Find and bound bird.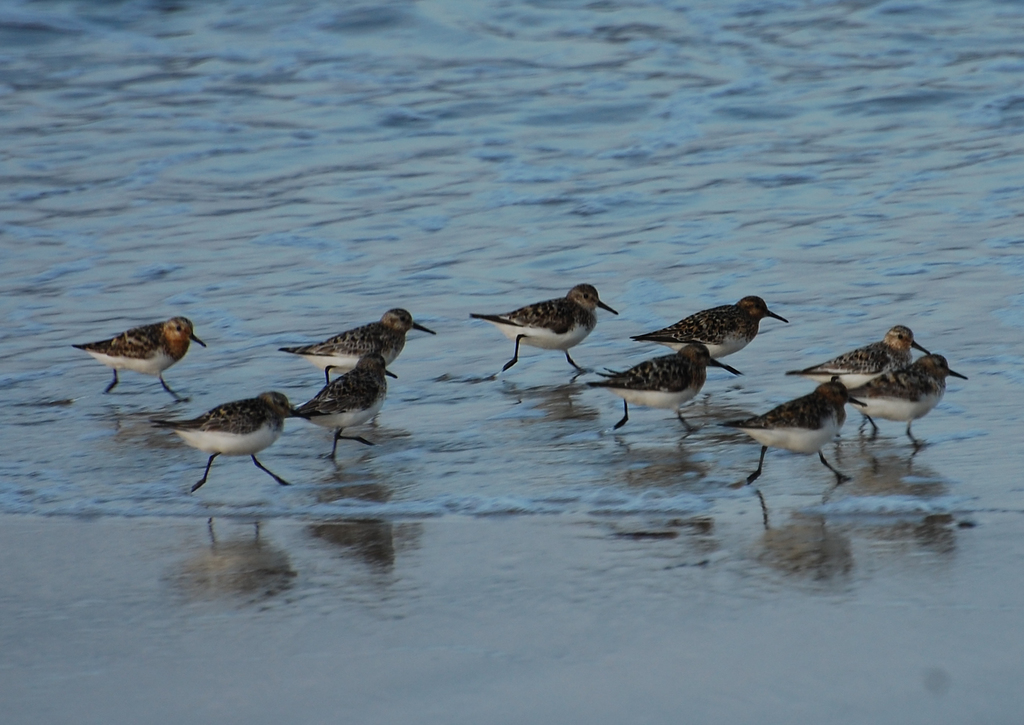
Bound: {"x1": 150, "y1": 391, "x2": 316, "y2": 496}.
